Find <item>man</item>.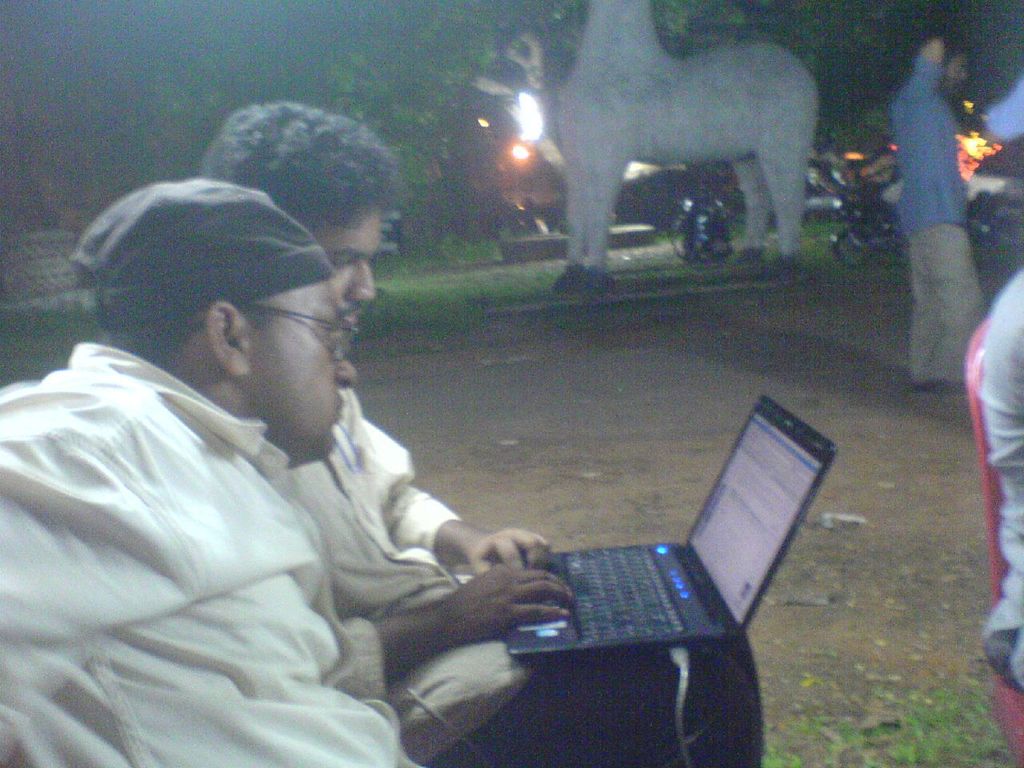
{"x1": 193, "y1": 104, "x2": 761, "y2": 767}.
